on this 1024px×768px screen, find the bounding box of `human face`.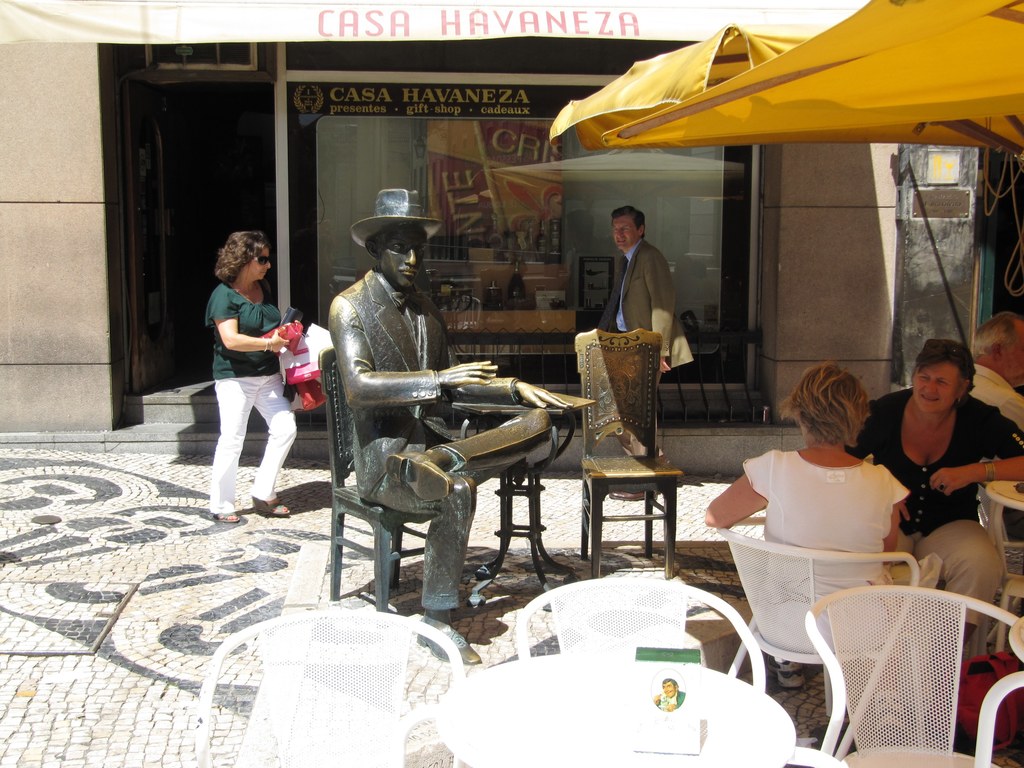
Bounding box: crop(380, 226, 427, 291).
